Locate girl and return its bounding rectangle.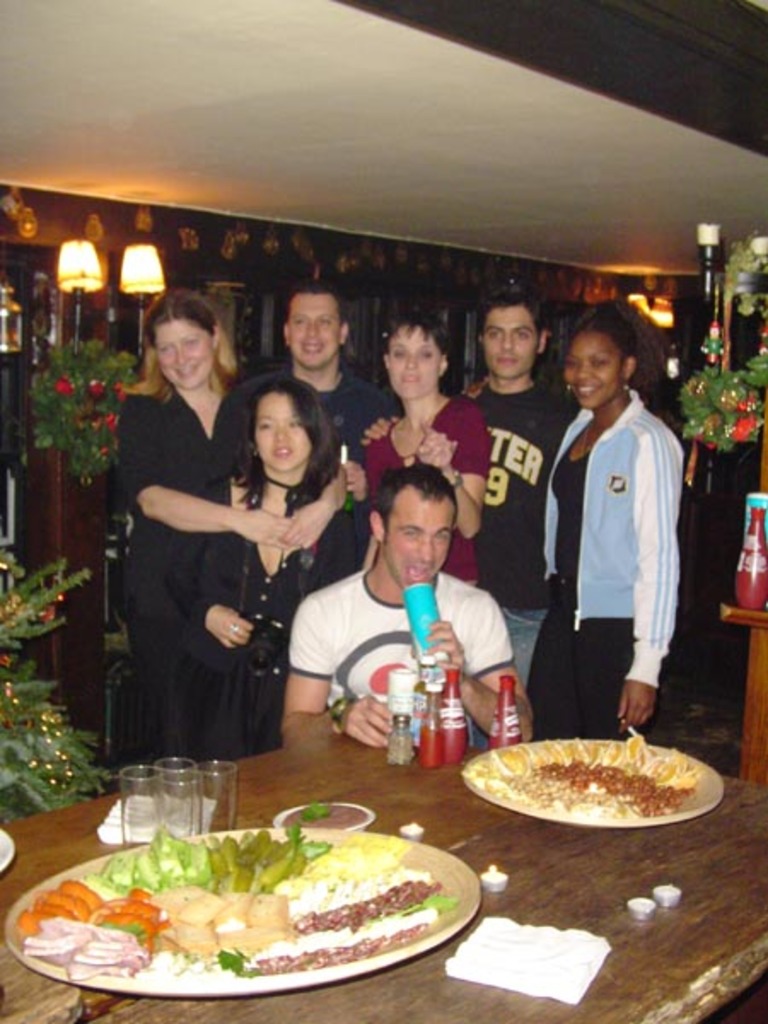
bbox(179, 379, 357, 749).
